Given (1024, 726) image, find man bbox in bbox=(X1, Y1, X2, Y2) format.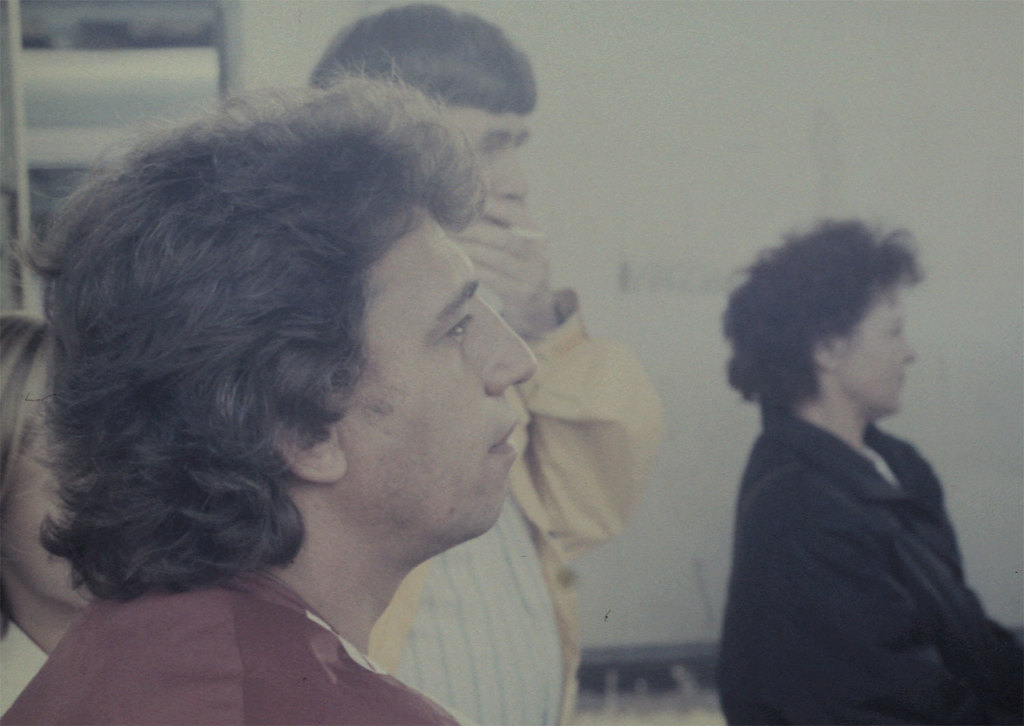
bbox=(305, 0, 666, 725).
